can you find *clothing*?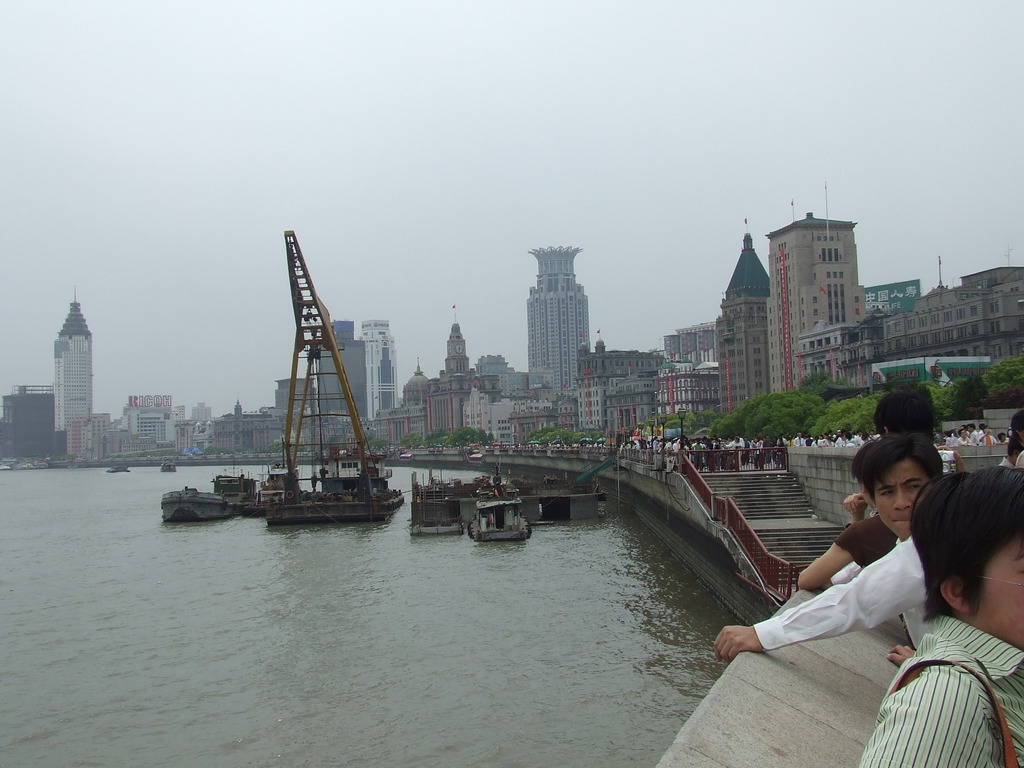
Yes, bounding box: 863/618/1023/767.
